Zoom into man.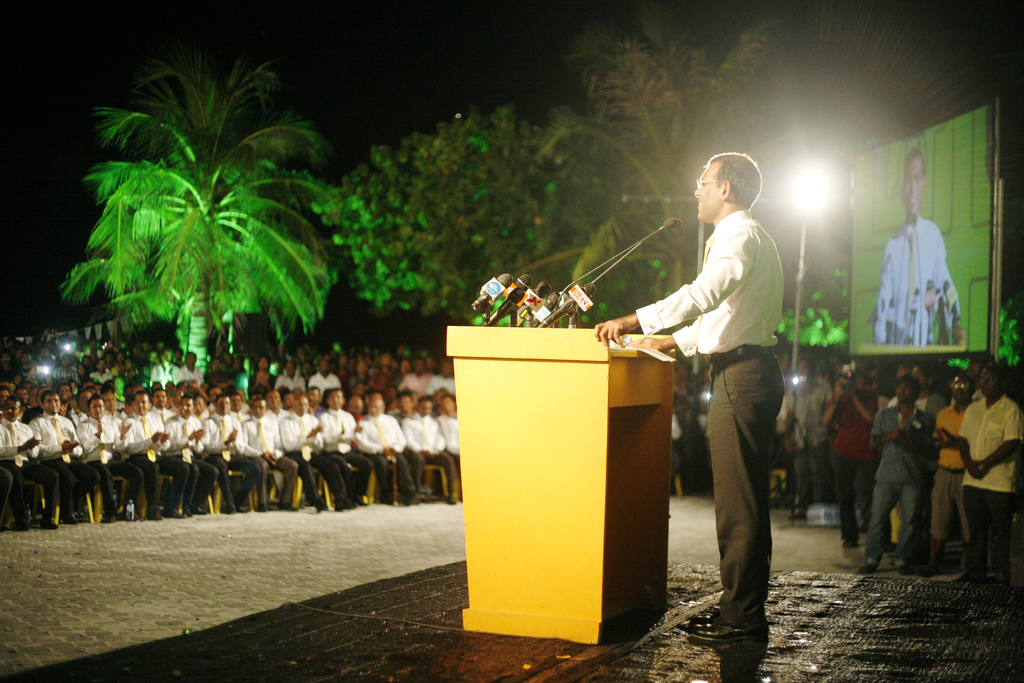
Zoom target: x1=54 y1=358 x2=79 y2=383.
